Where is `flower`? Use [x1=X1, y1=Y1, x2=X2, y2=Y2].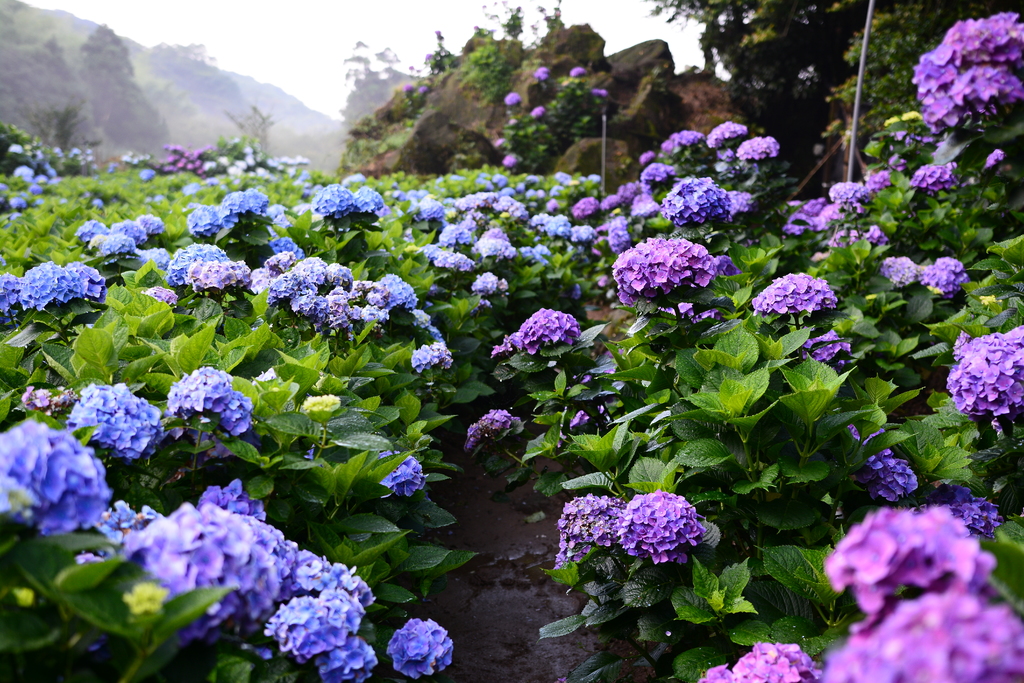
[x1=424, y1=53, x2=435, y2=60].
